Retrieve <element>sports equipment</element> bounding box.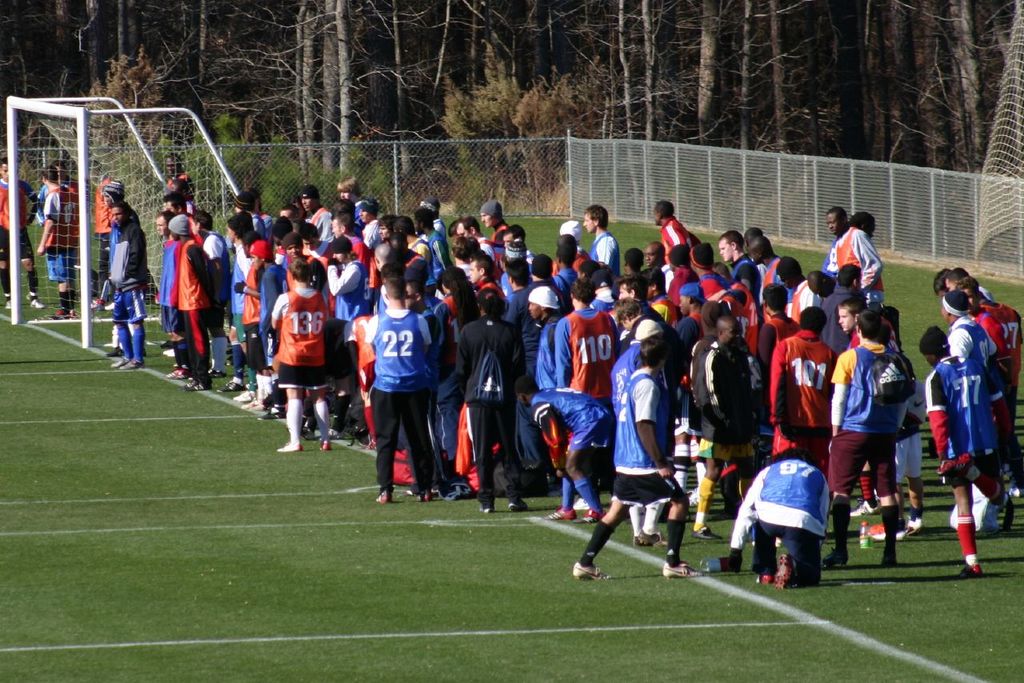
Bounding box: (207,369,223,375).
